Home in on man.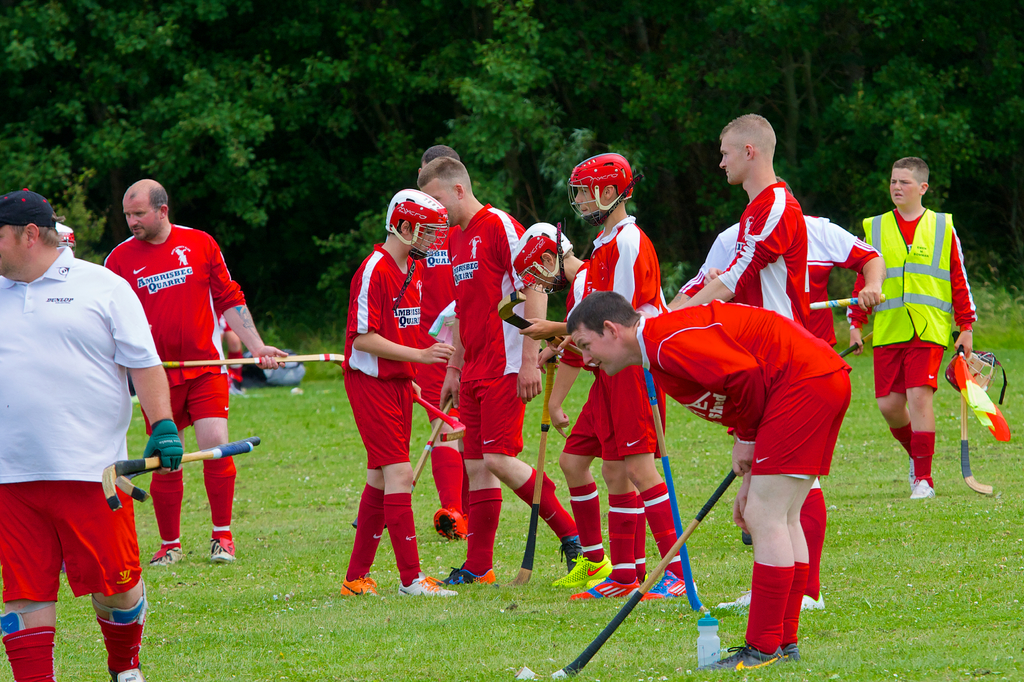
Homed in at {"x1": 504, "y1": 223, "x2": 648, "y2": 589}.
